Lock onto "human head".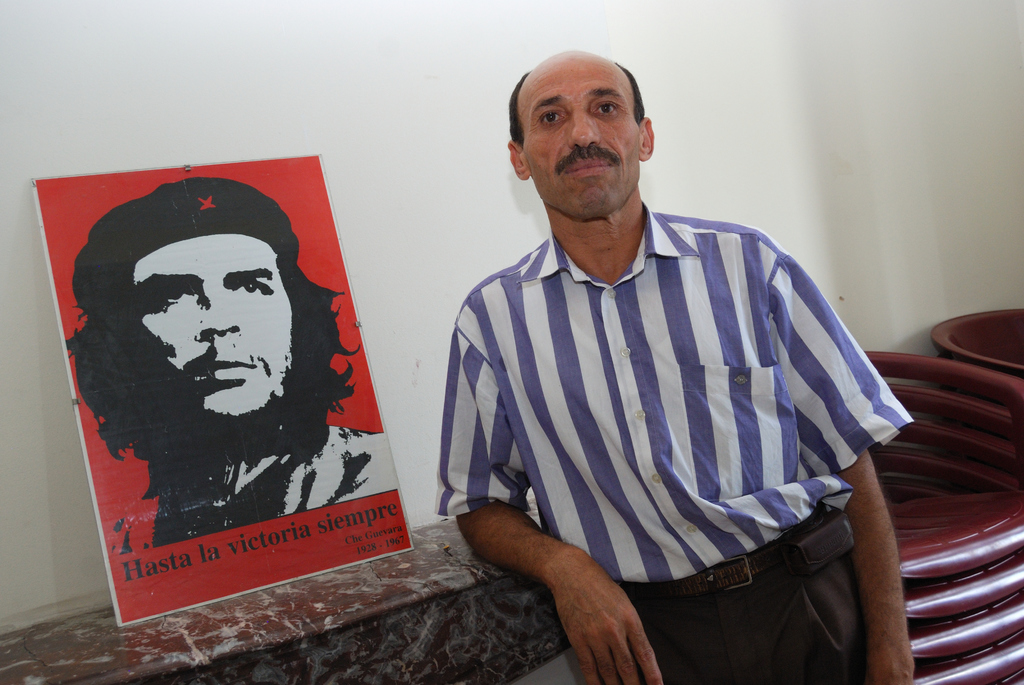
Locked: region(508, 50, 653, 220).
